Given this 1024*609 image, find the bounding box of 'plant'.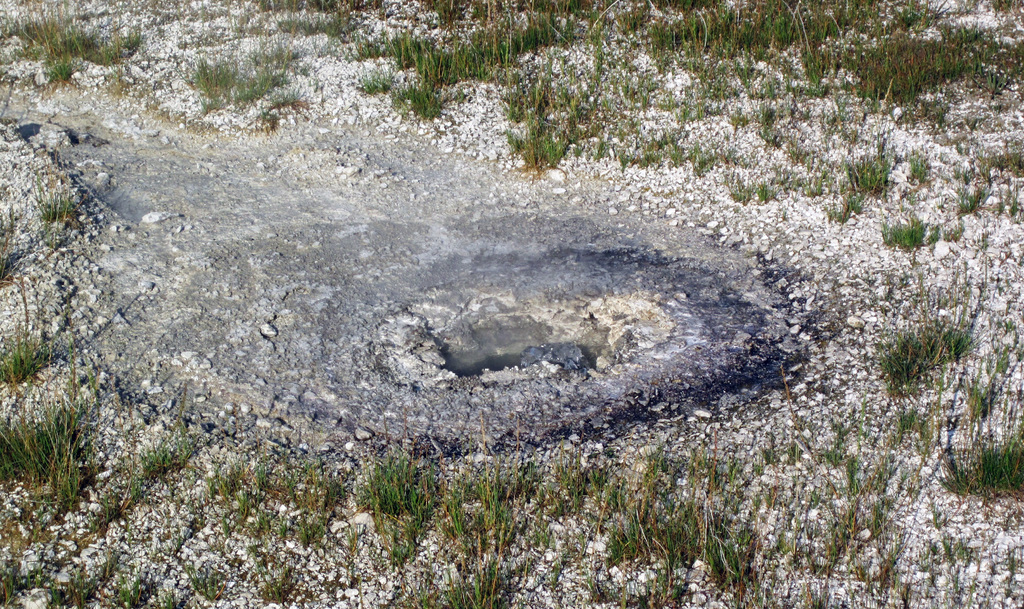
[0, 229, 17, 279].
